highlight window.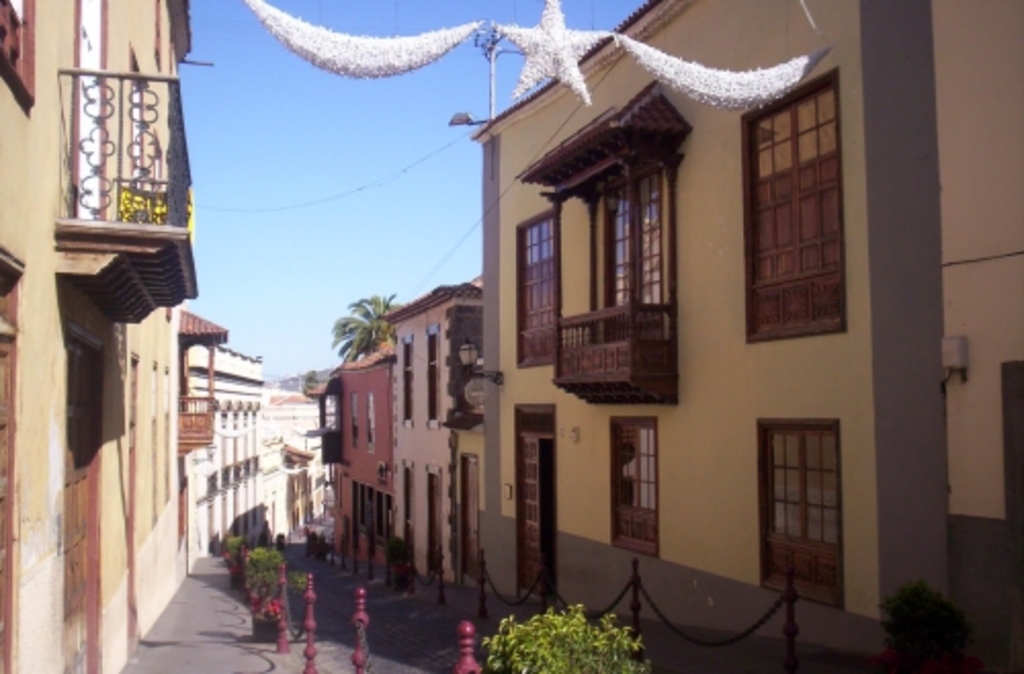
Highlighted region: x1=606, y1=414, x2=655, y2=553.
